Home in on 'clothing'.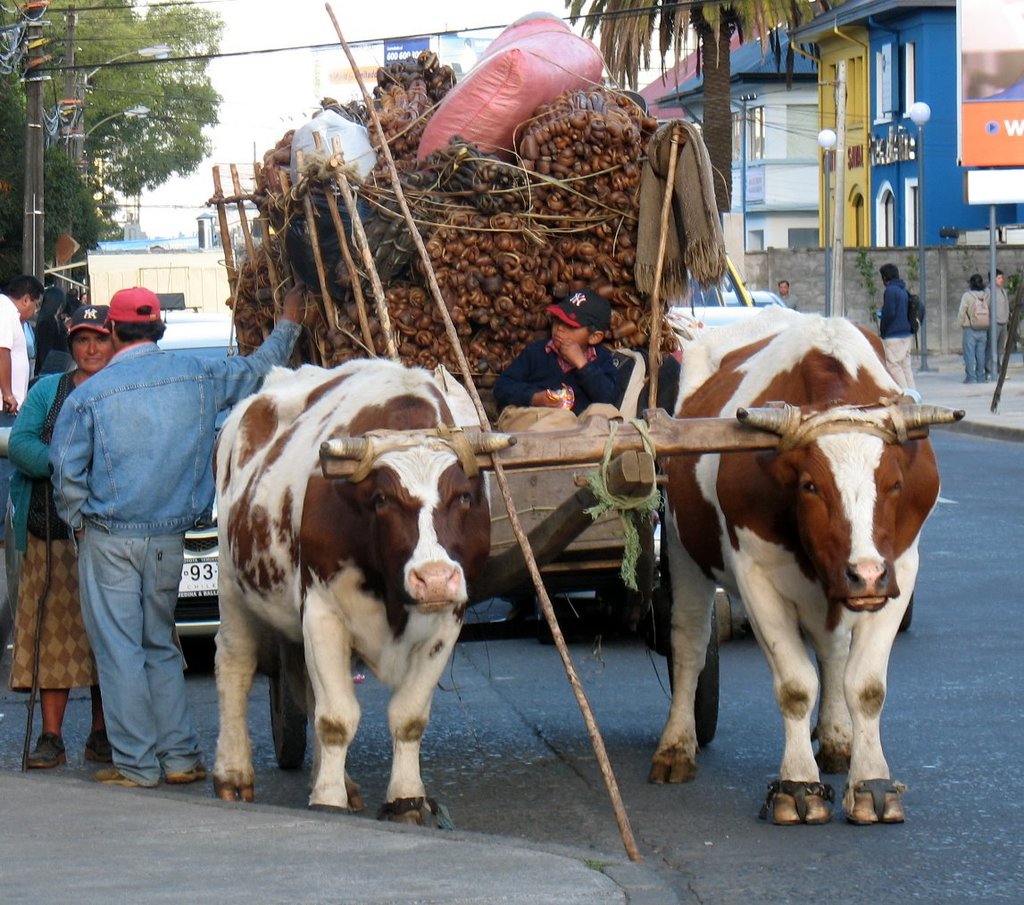
Homed in at rect(498, 338, 627, 417).
